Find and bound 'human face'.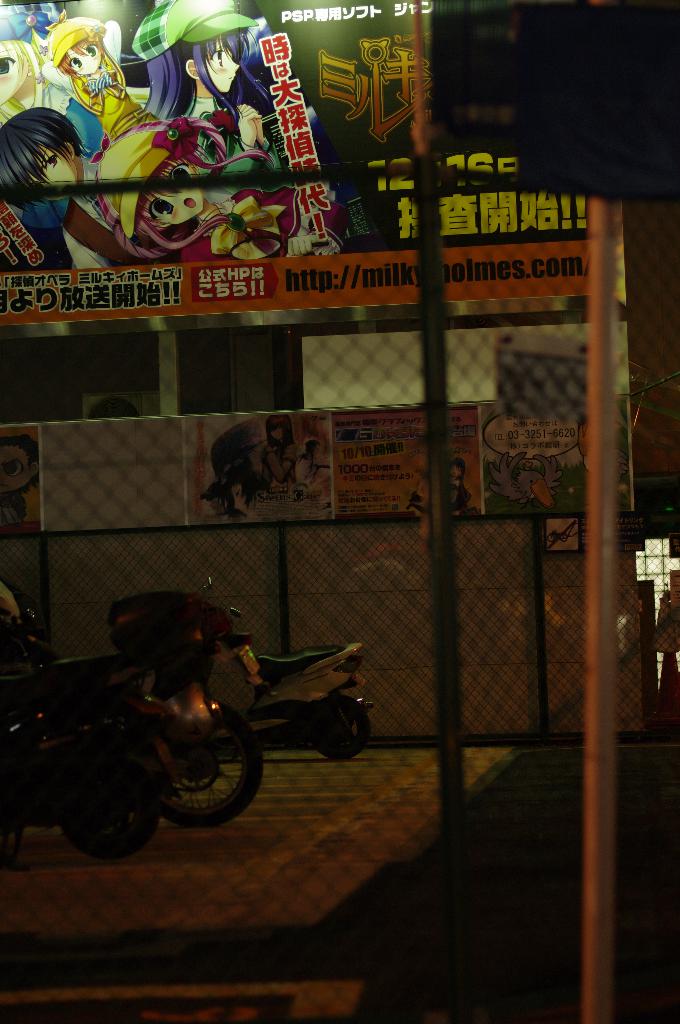
Bound: x1=148 y1=161 x2=207 y2=224.
